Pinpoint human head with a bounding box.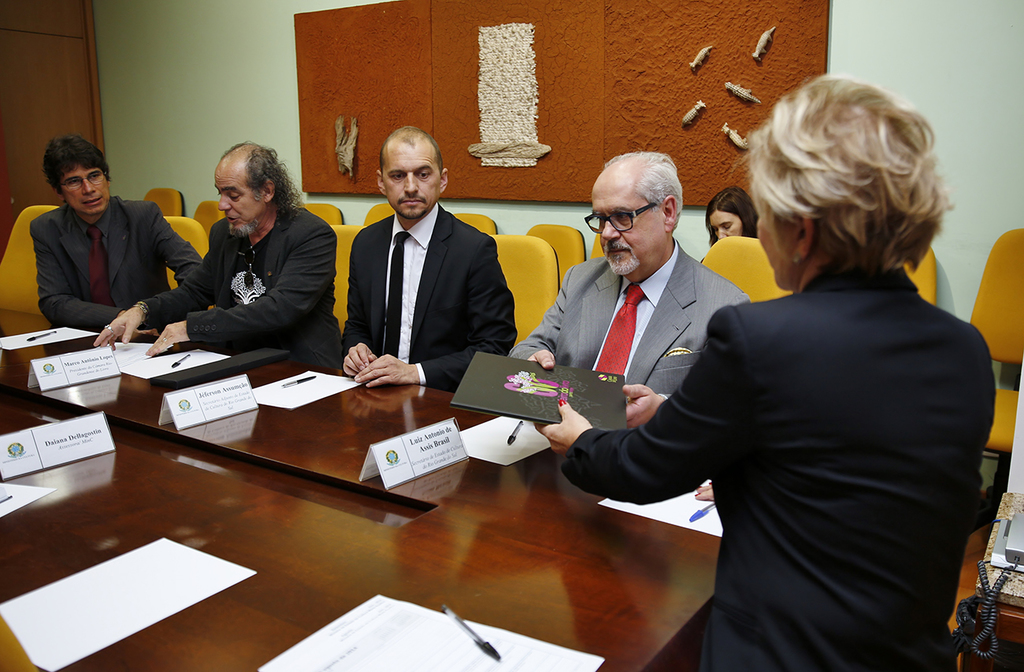
(212,142,292,240).
